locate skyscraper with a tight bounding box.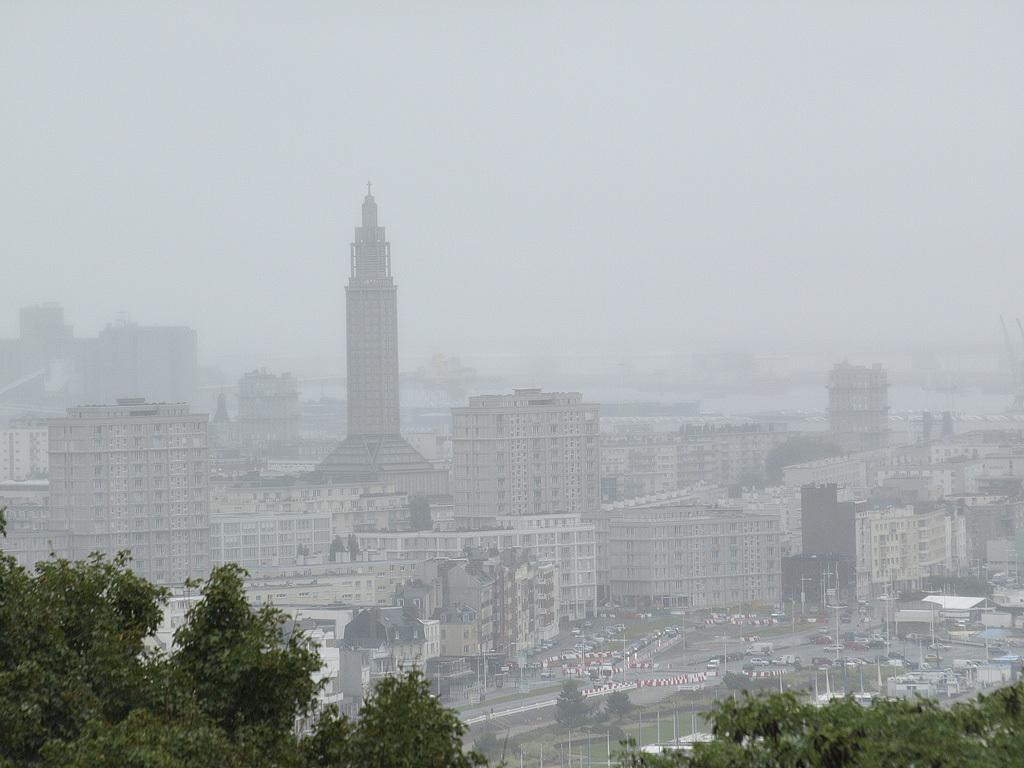
detection(318, 184, 433, 470).
